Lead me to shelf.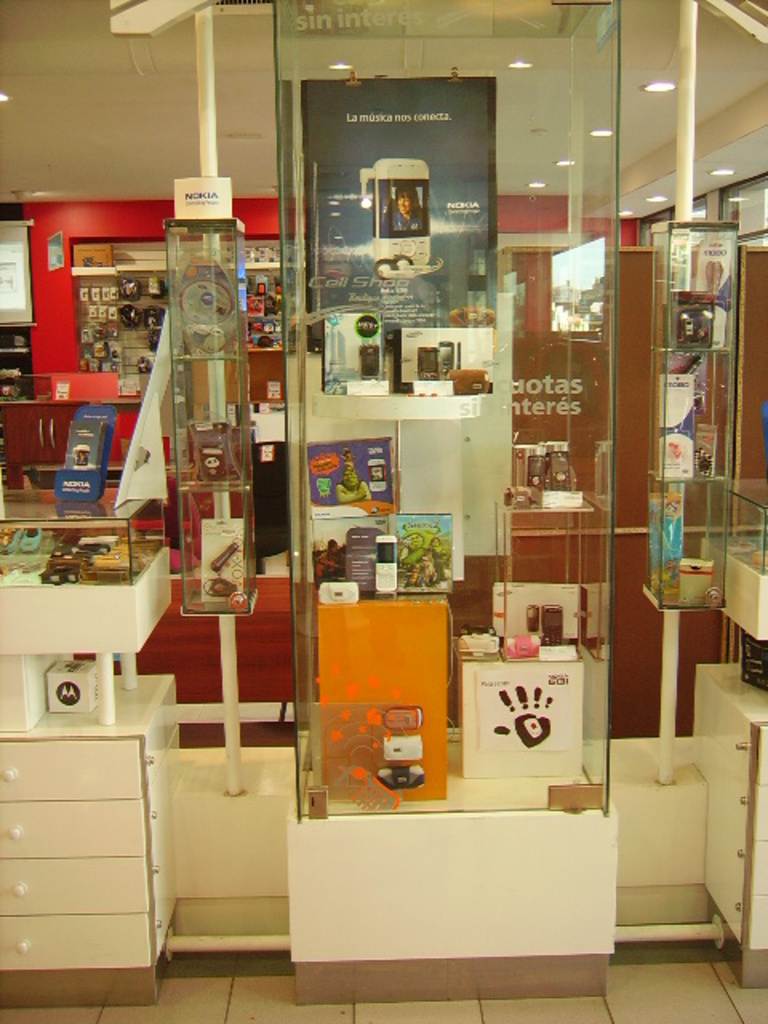
Lead to pyautogui.locateOnScreen(2, 304, 42, 405).
